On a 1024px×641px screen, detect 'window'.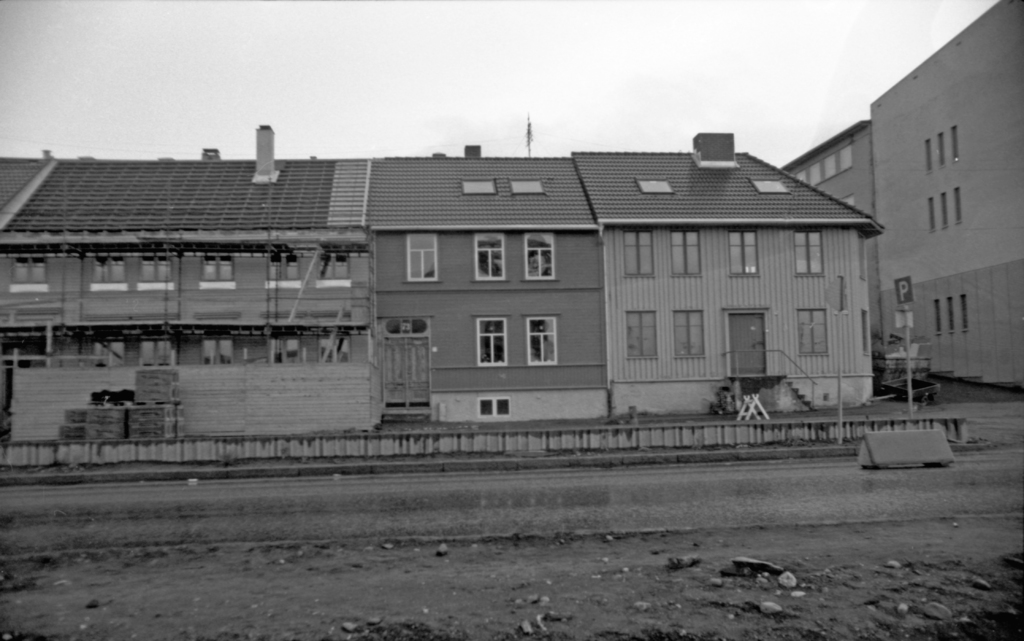
[left=792, top=227, right=822, bottom=277].
